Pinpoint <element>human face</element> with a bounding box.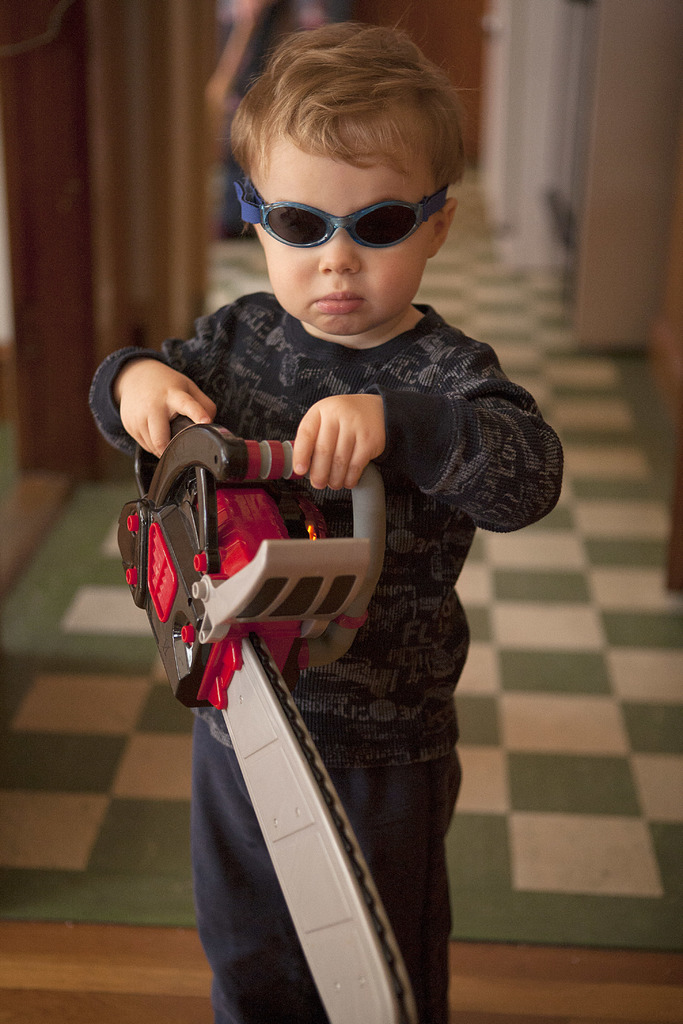
[left=252, top=145, right=431, bottom=346].
